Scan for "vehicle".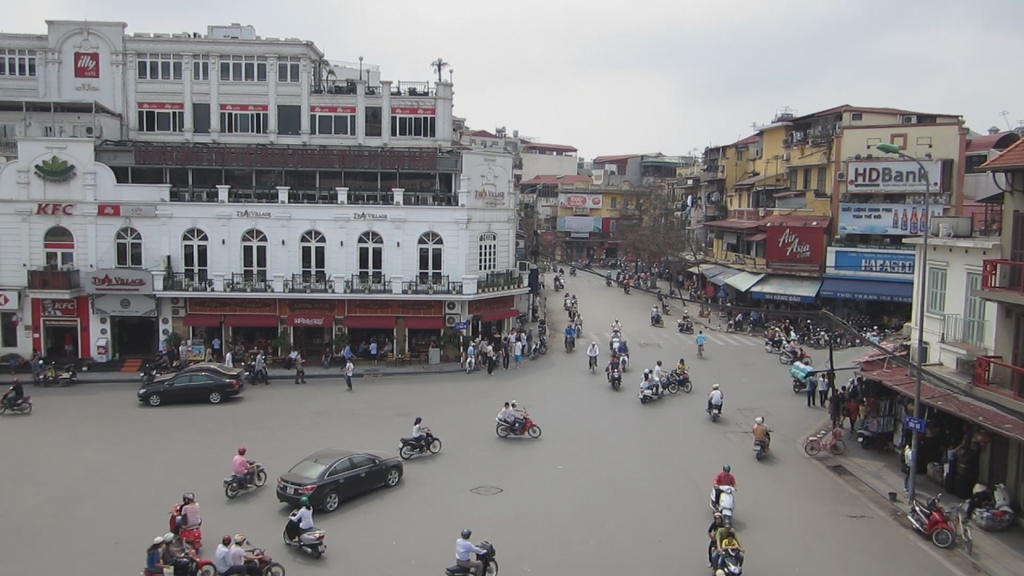
Scan result: [x1=572, y1=320, x2=585, y2=338].
